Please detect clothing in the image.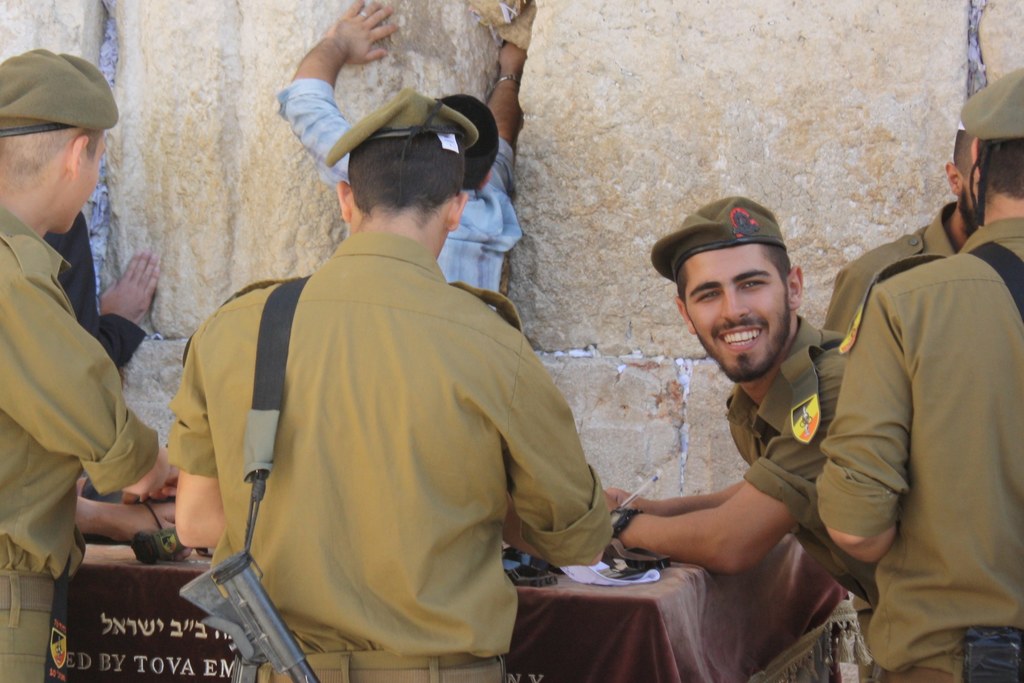
(left=822, top=199, right=976, bottom=338).
